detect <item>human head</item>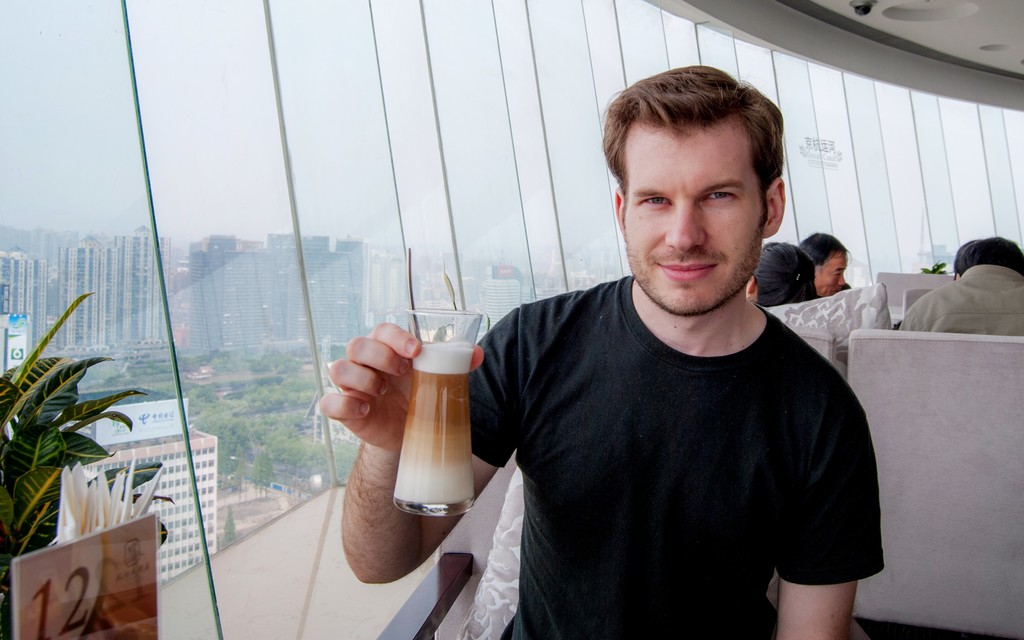
(744, 242, 817, 303)
